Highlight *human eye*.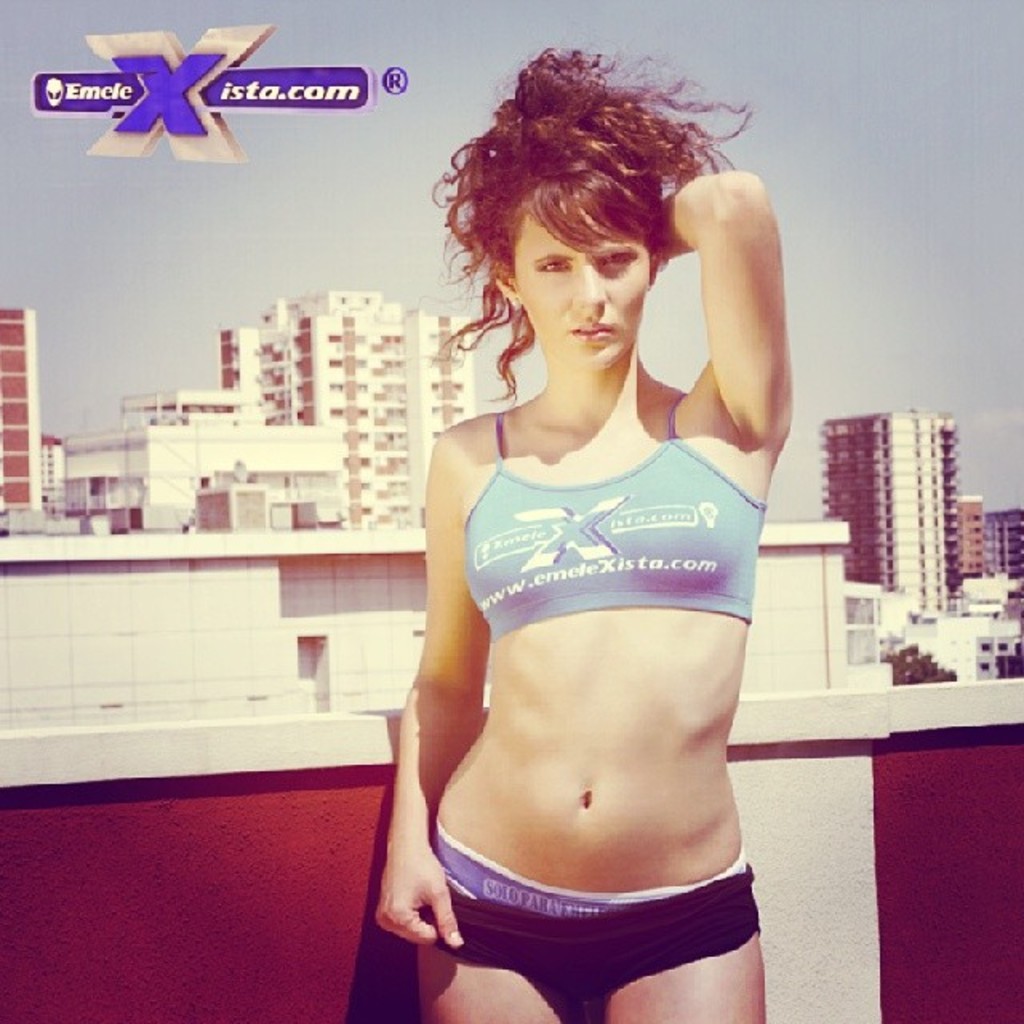
Highlighted region: [x1=538, y1=256, x2=565, y2=277].
